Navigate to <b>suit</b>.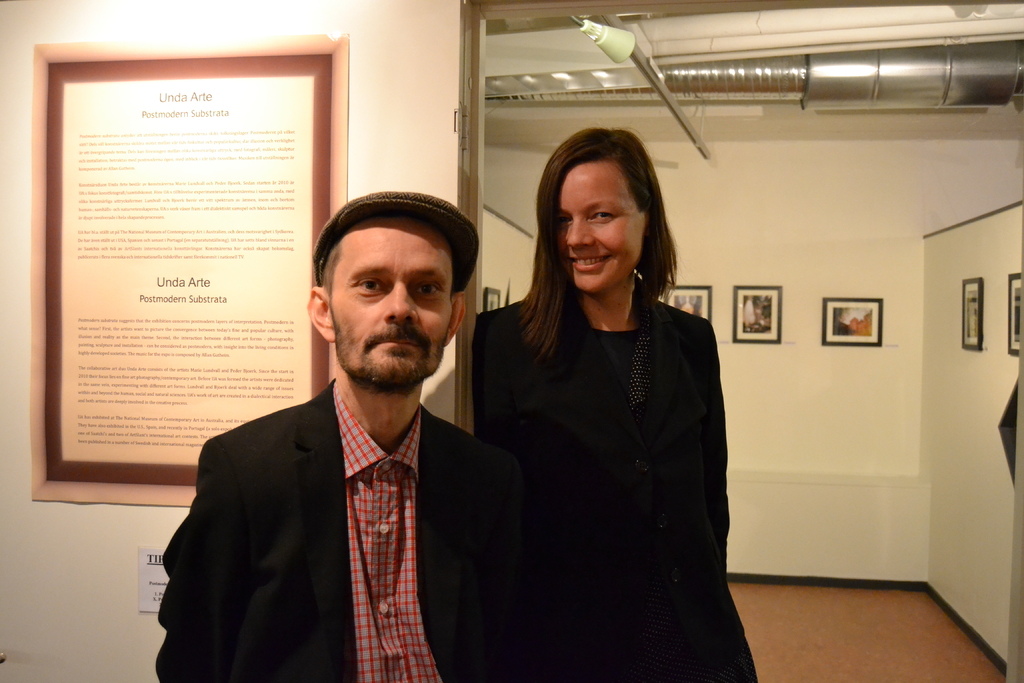
Navigation target: [273, 354, 466, 664].
